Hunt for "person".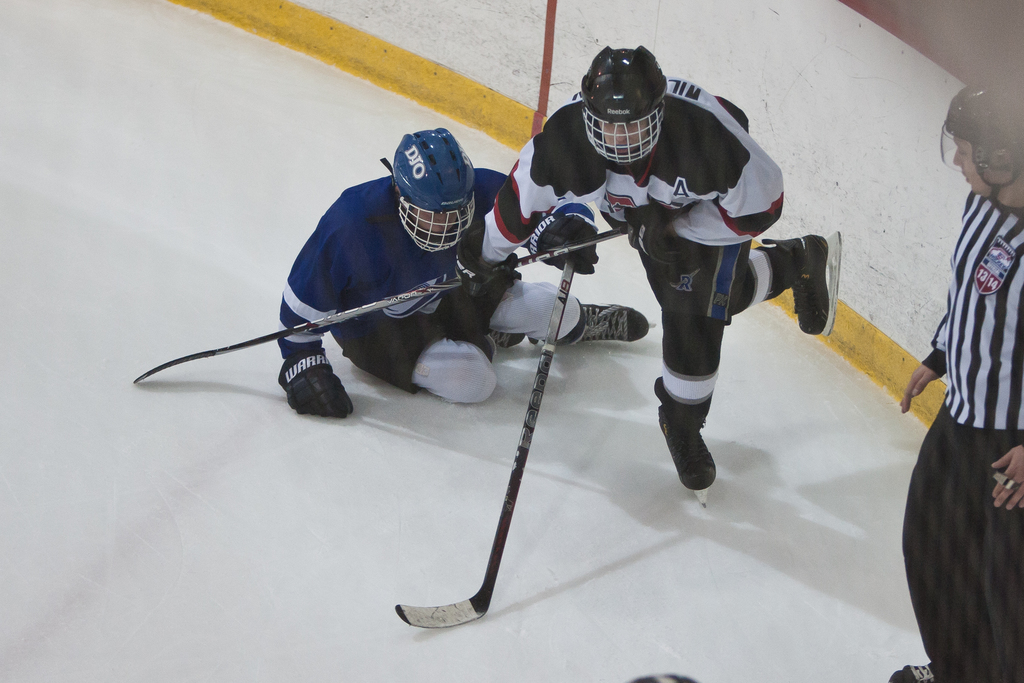
Hunted down at bbox=(275, 124, 644, 424).
